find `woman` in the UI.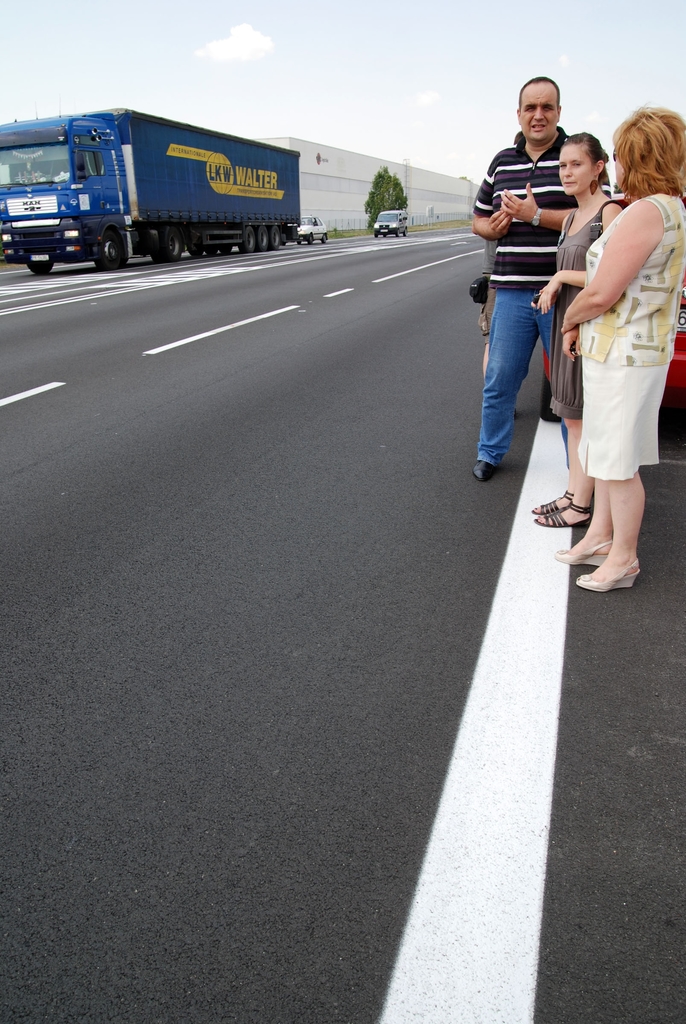
UI element at (x1=548, y1=100, x2=685, y2=604).
